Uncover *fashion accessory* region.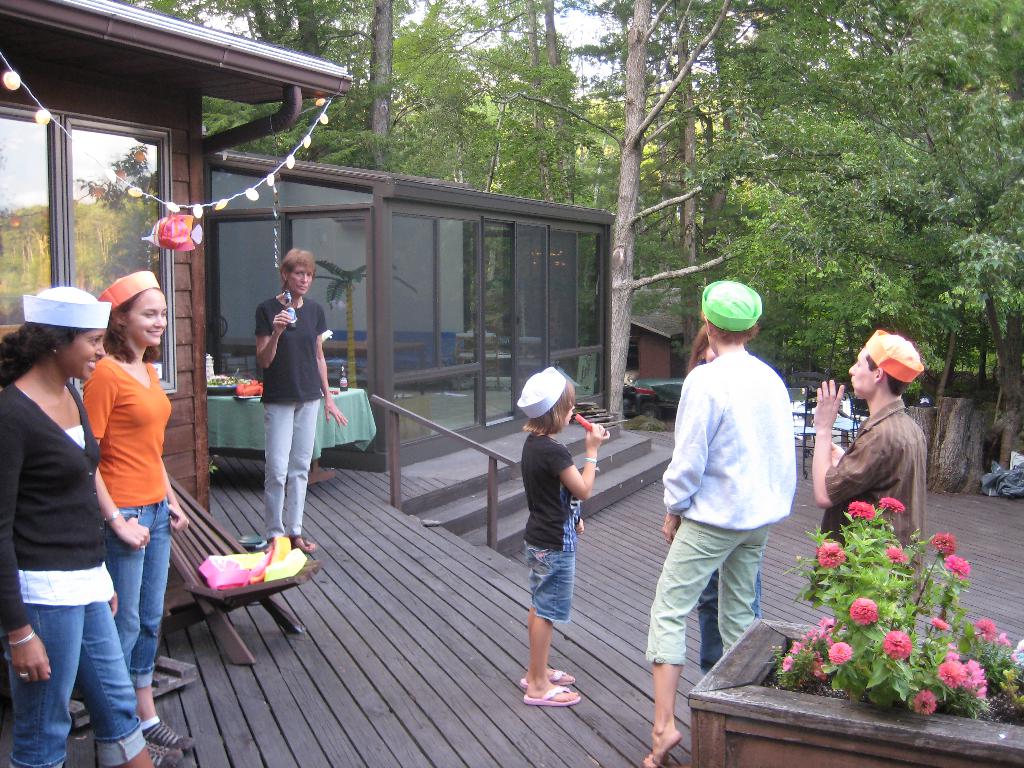
Uncovered: bbox=[700, 278, 765, 332].
